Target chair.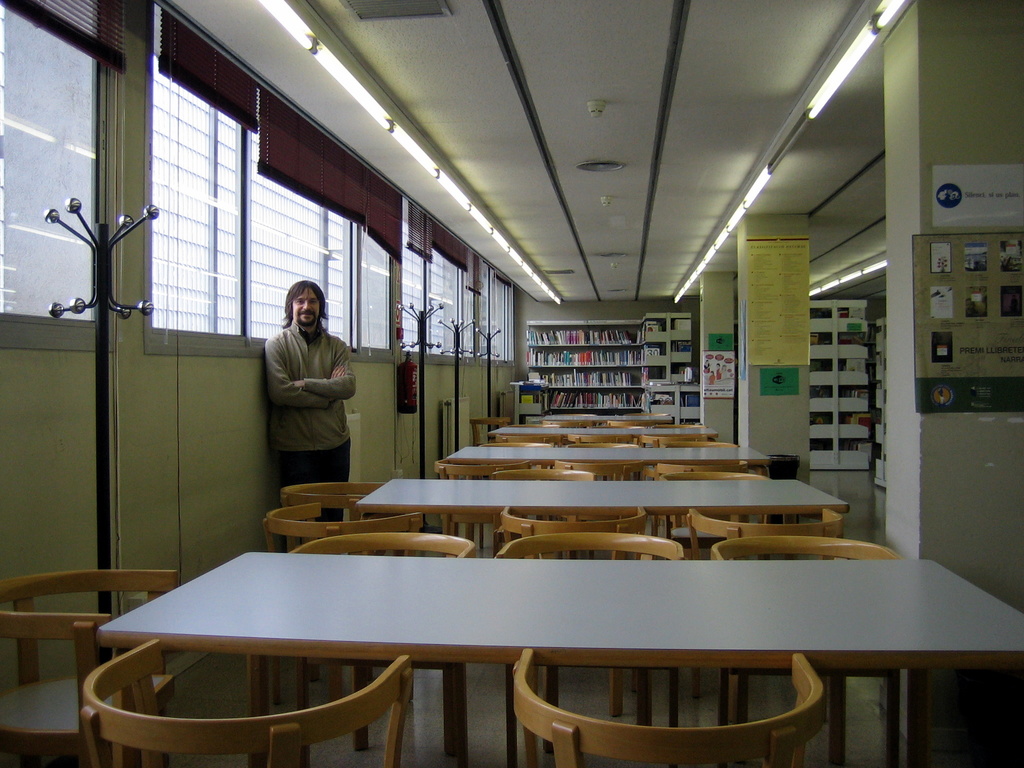
Target region: (x1=658, y1=470, x2=783, y2=559).
